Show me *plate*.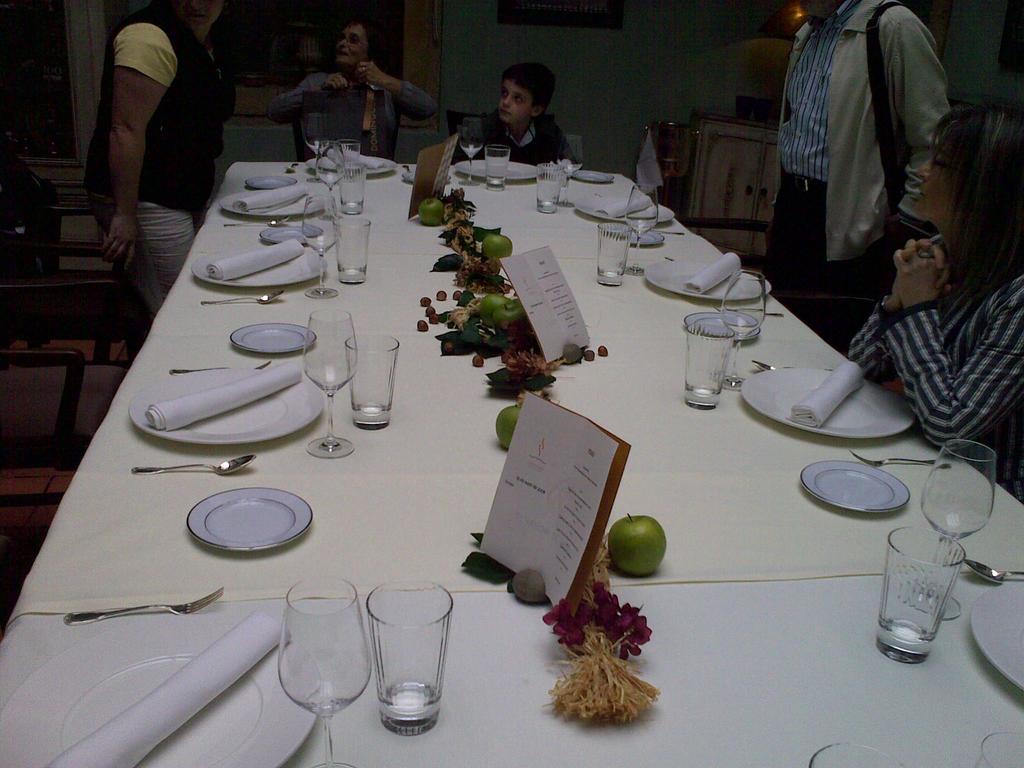
*plate* is here: region(222, 187, 331, 221).
